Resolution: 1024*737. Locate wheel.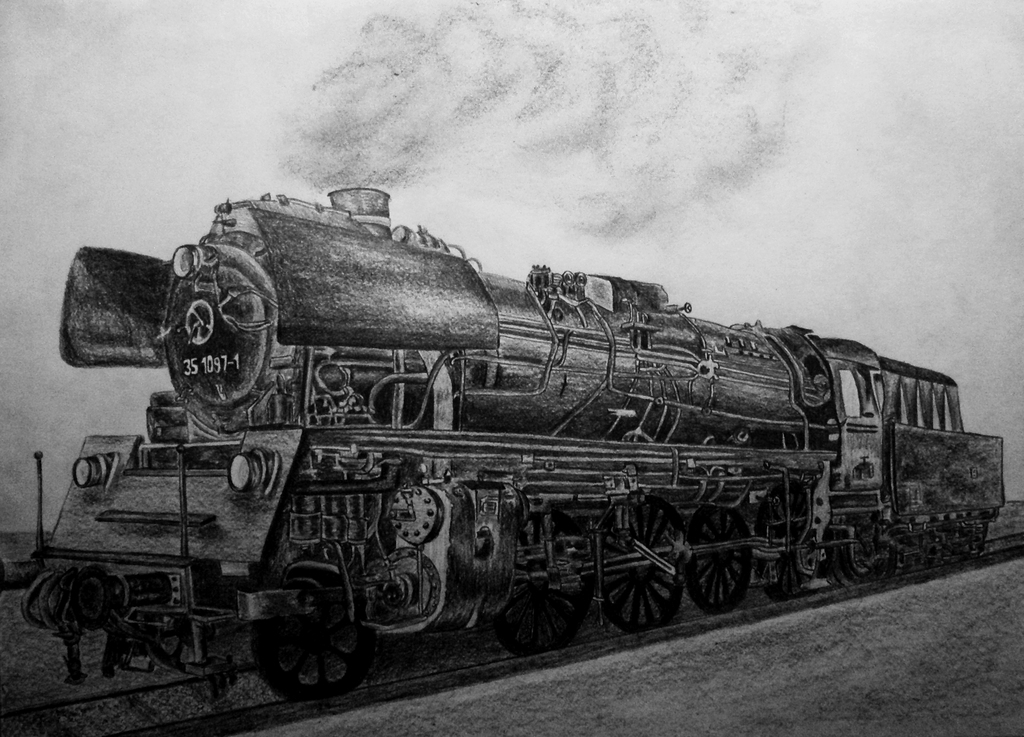
bbox=[247, 577, 362, 697].
